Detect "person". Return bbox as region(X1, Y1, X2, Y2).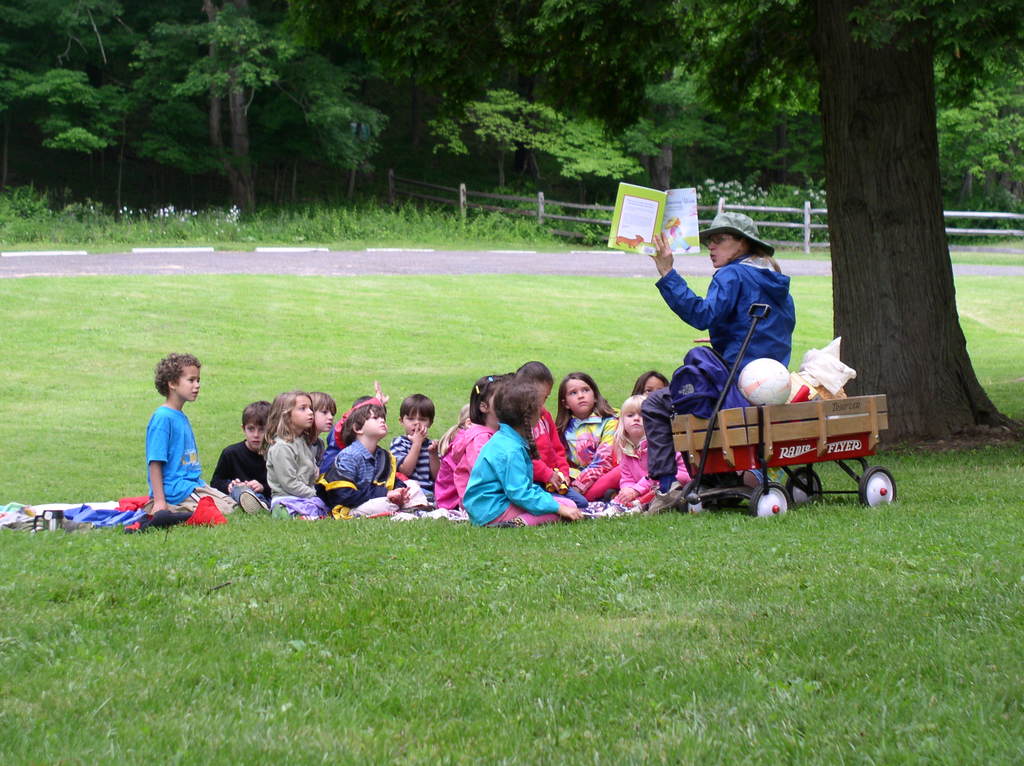
region(451, 371, 556, 534).
